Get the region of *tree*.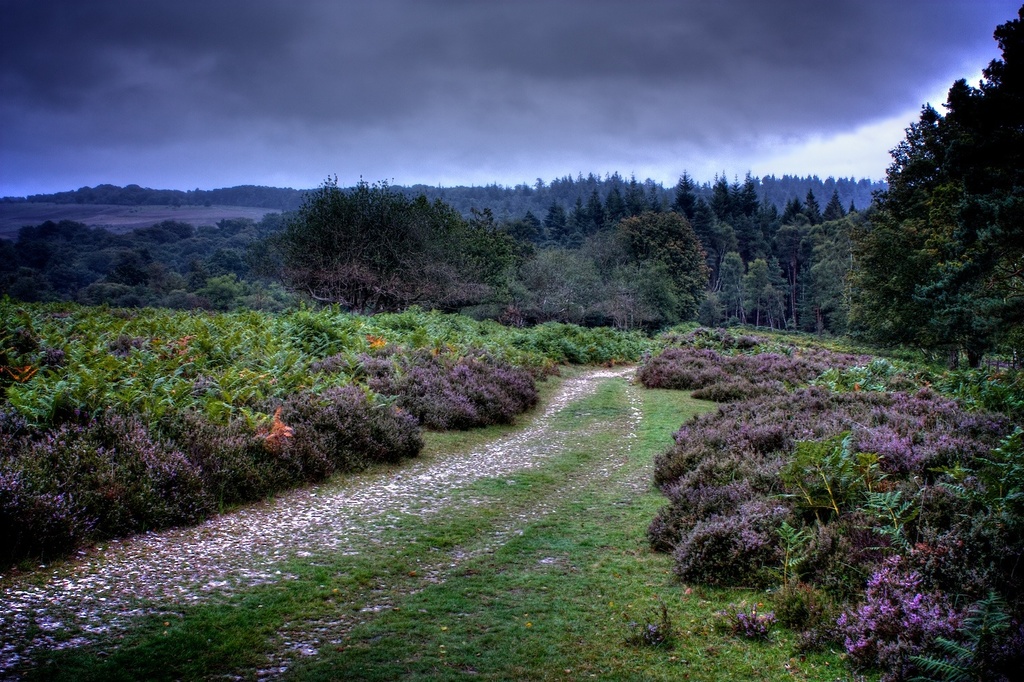
{"x1": 0, "y1": 177, "x2": 917, "y2": 204}.
